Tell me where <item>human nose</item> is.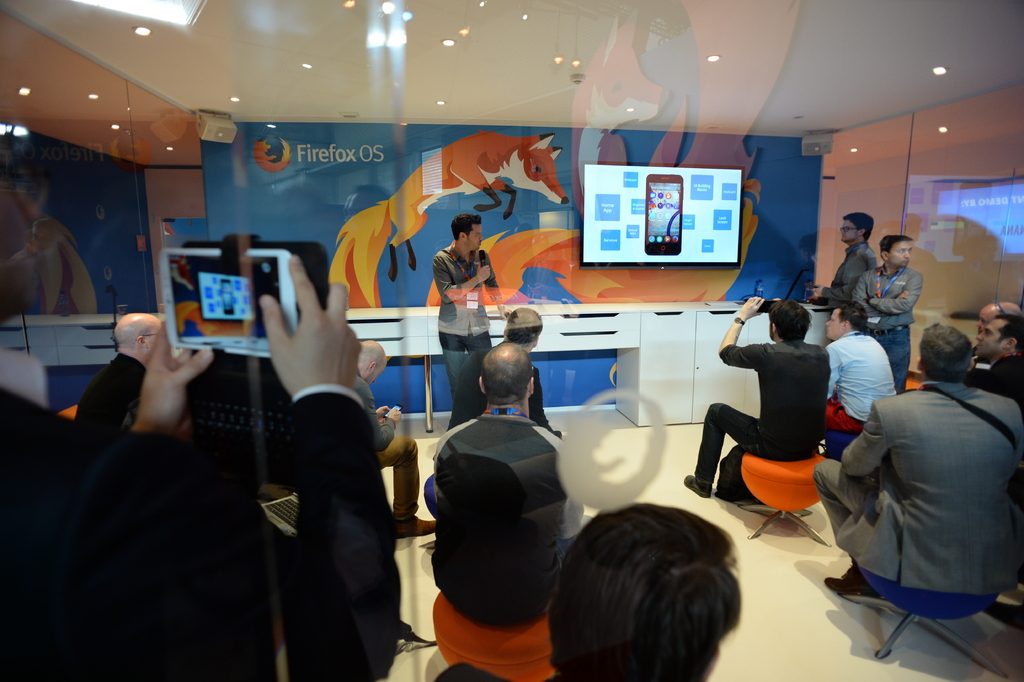
<item>human nose</item> is at Rect(975, 334, 985, 340).
